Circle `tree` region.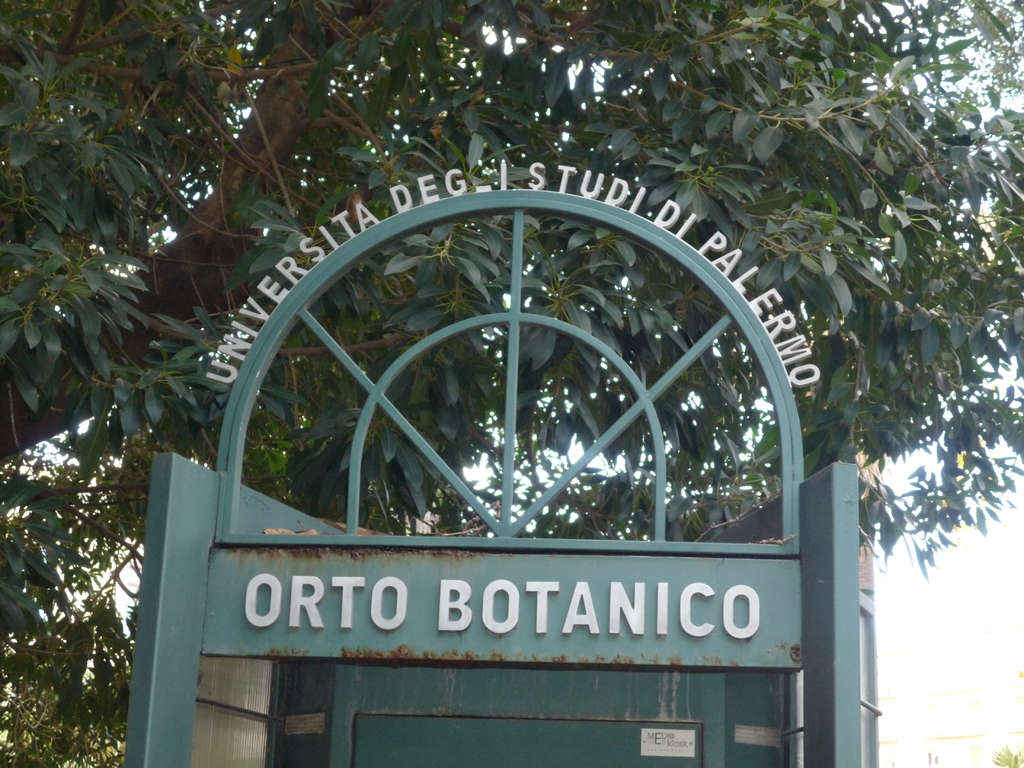
Region: x1=1 y1=623 x2=132 y2=766.
